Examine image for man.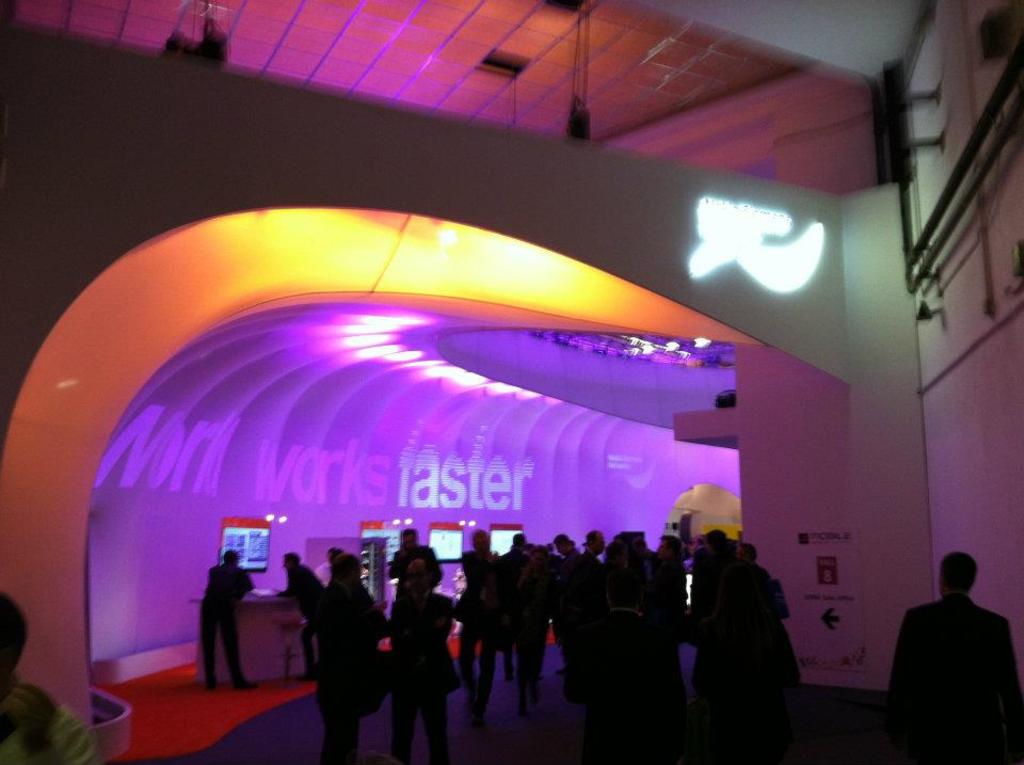
Examination result: rect(886, 555, 1021, 759).
